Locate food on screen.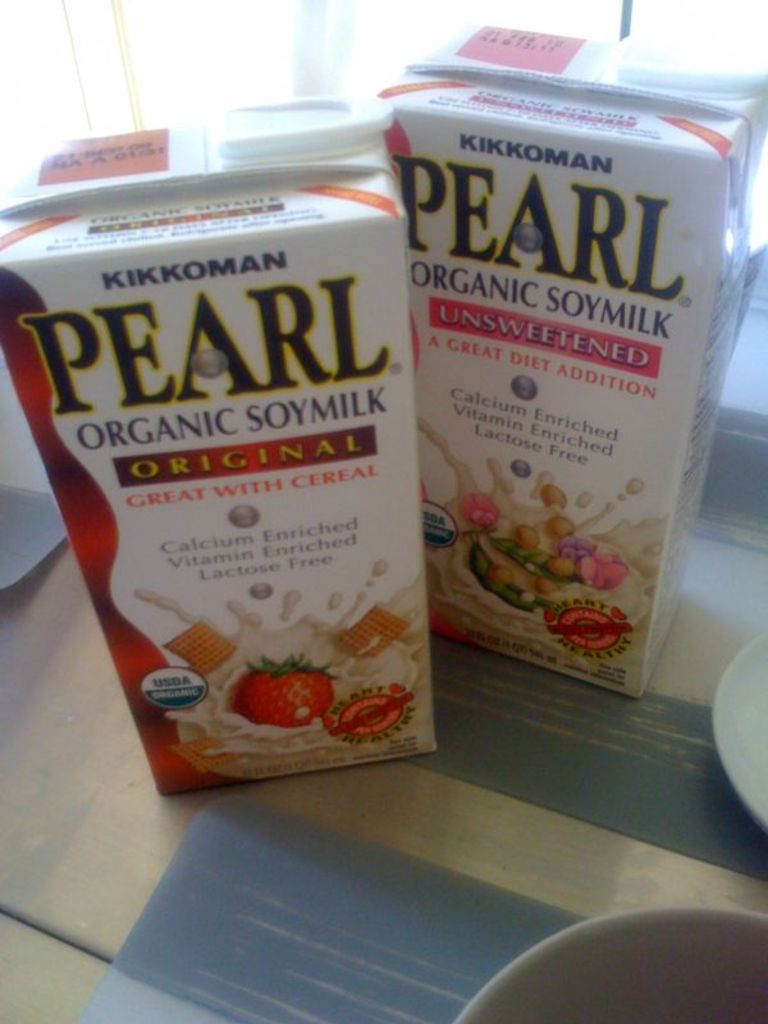
On screen at crop(337, 608, 412, 662).
